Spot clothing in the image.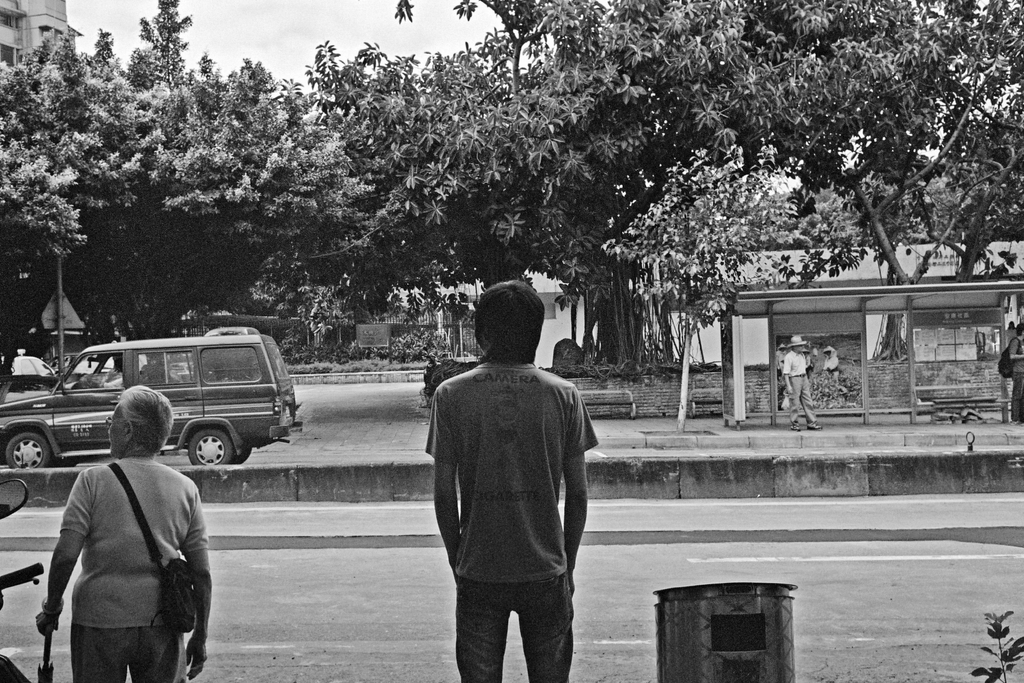
clothing found at select_region(781, 350, 821, 427).
